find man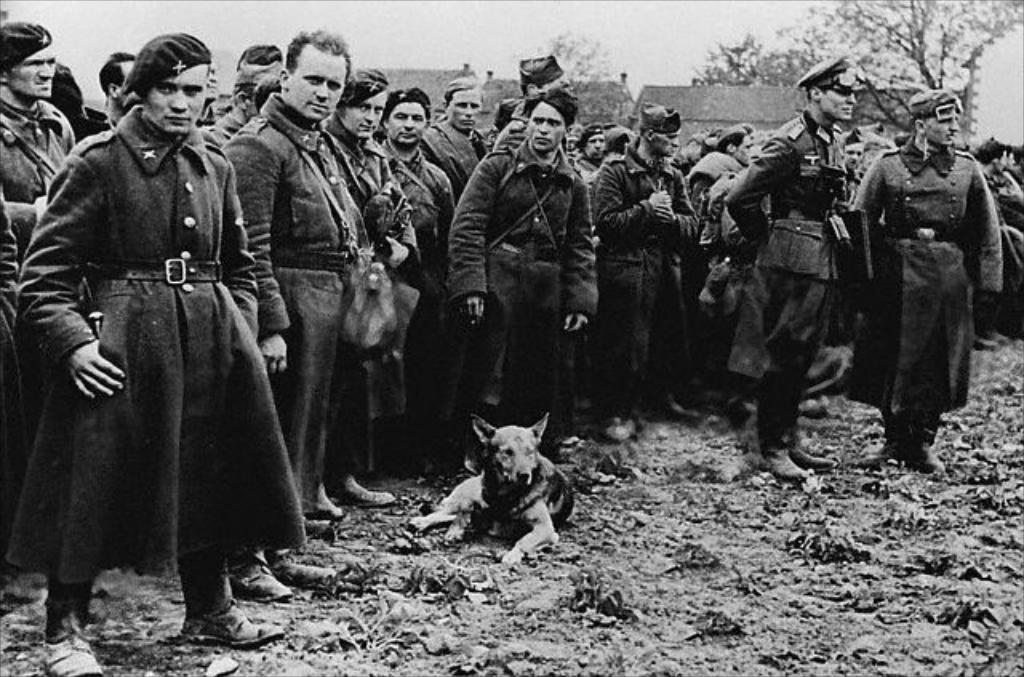
BBox(600, 128, 635, 171)
